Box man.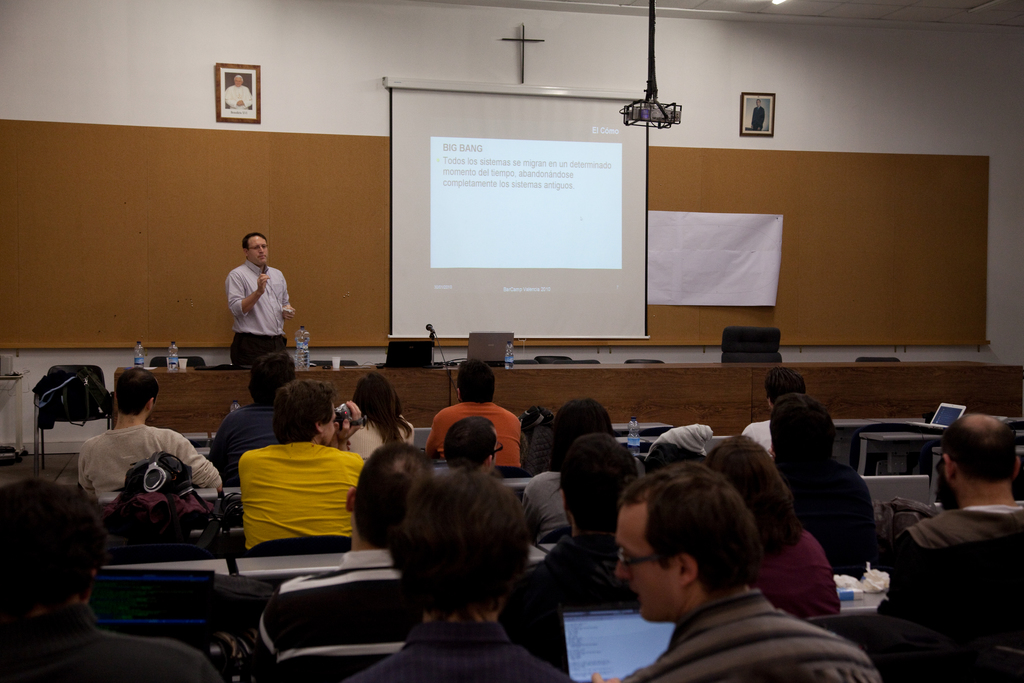
l=205, t=355, r=301, b=484.
